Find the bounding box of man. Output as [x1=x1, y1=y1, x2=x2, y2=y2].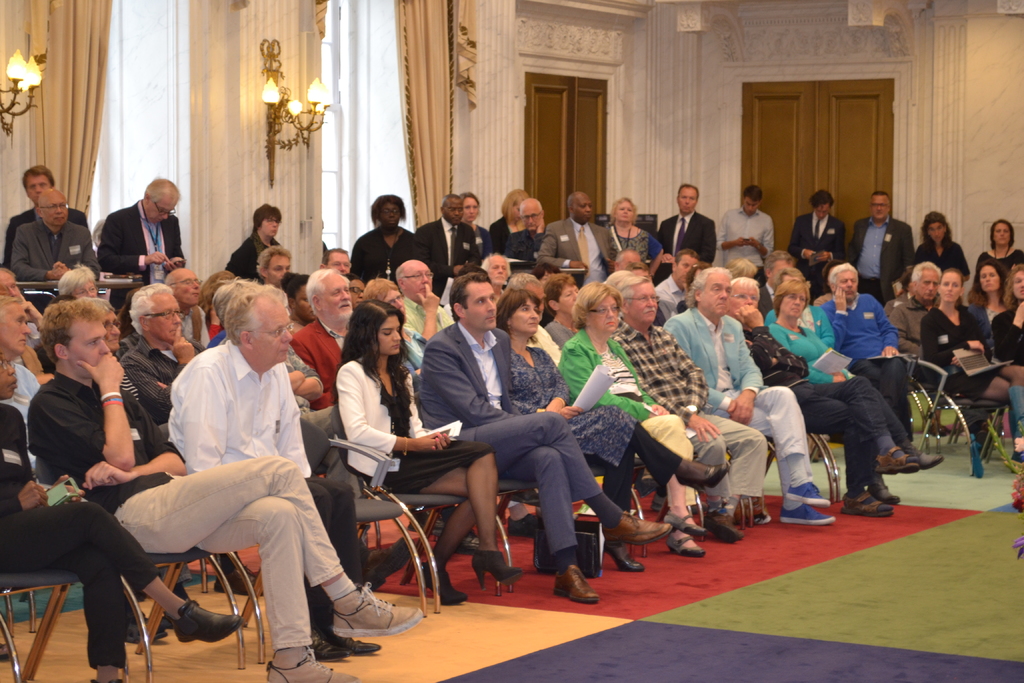
[x1=414, y1=272, x2=671, y2=604].
